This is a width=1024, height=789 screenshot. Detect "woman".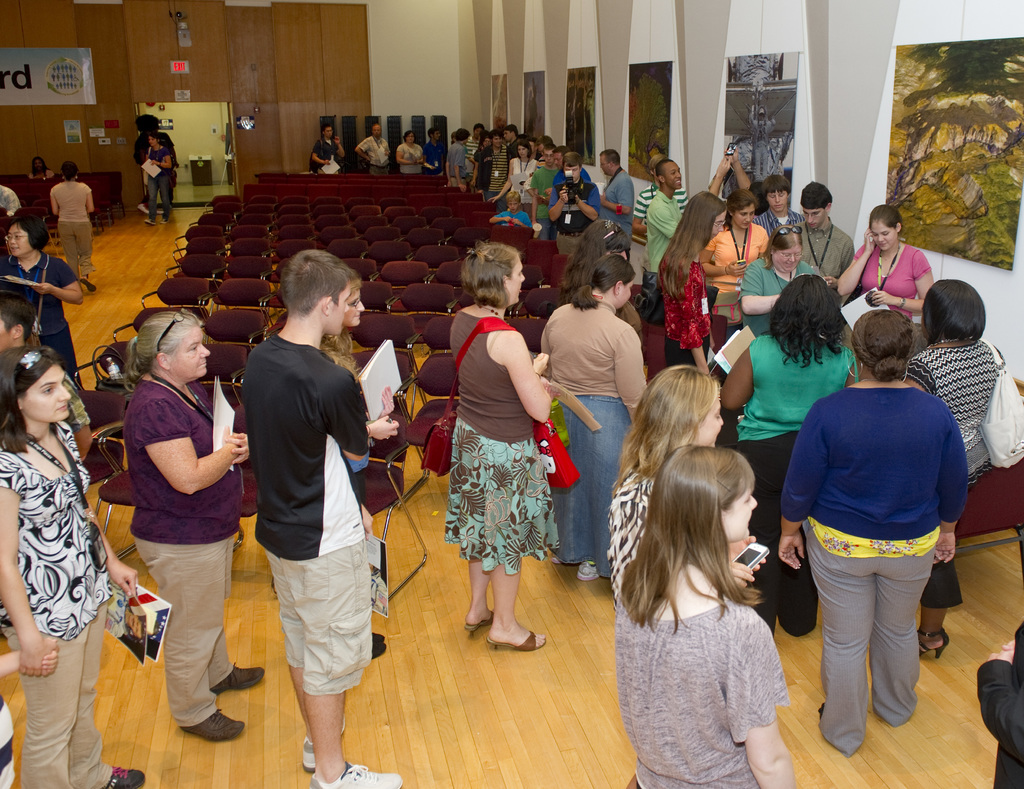
box(613, 442, 813, 788).
